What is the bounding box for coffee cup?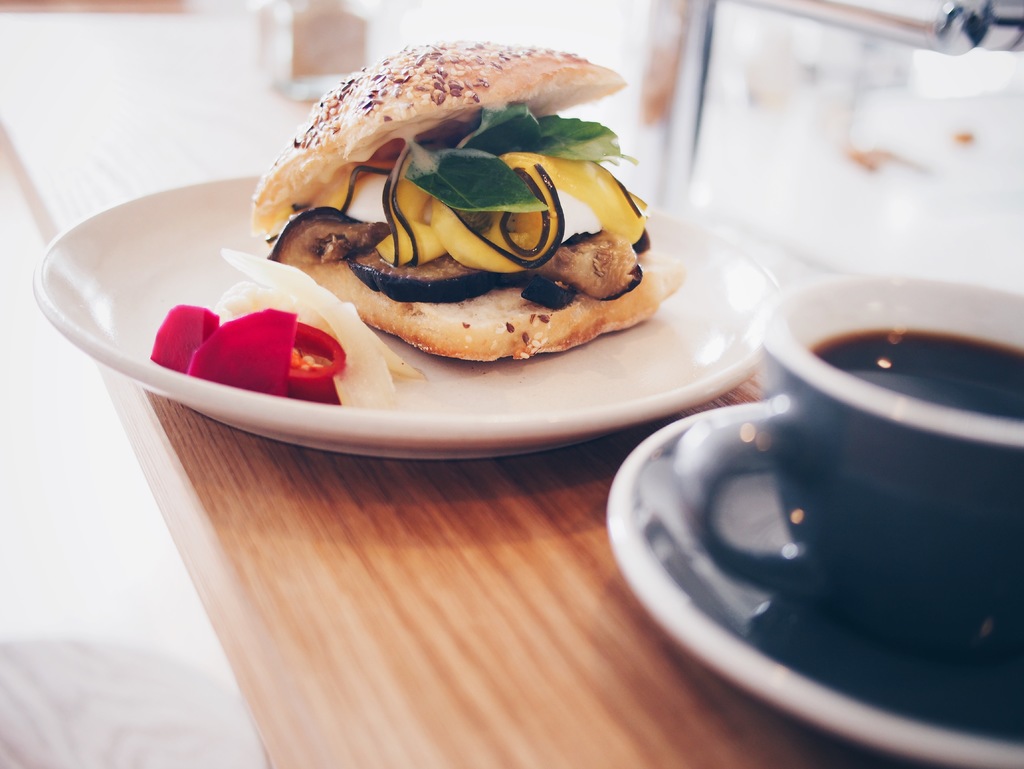
detection(668, 269, 1023, 673).
